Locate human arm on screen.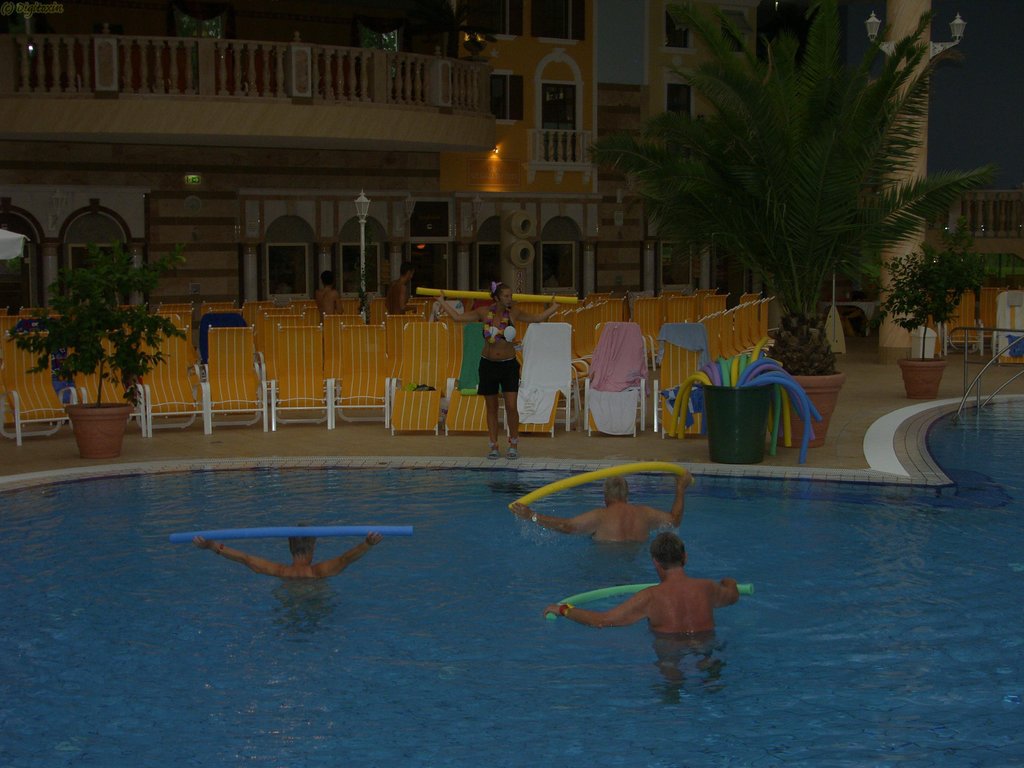
On screen at rect(335, 295, 342, 314).
